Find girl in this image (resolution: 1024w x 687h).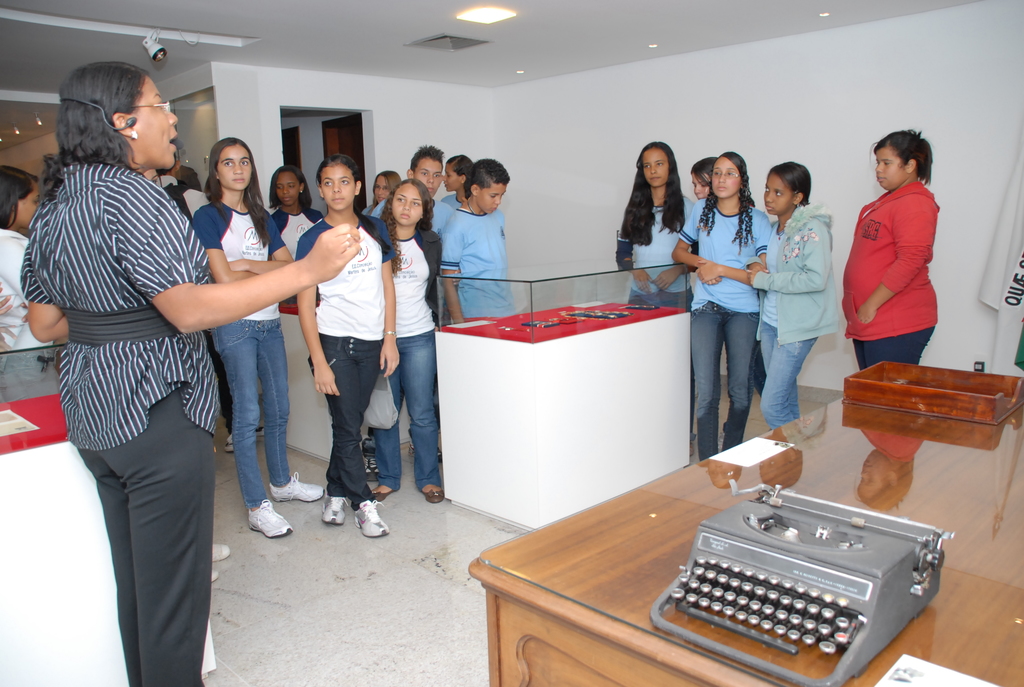
<bbox>617, 139, 694, 451</bbox>.
